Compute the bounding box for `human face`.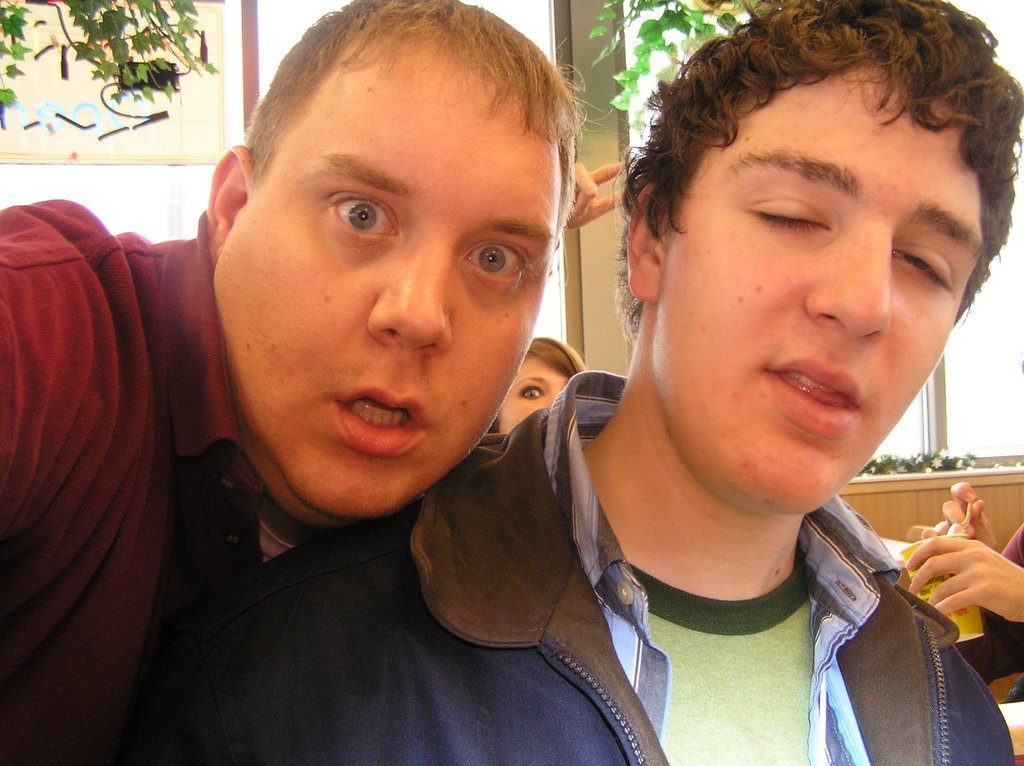
493:350:571:431.
